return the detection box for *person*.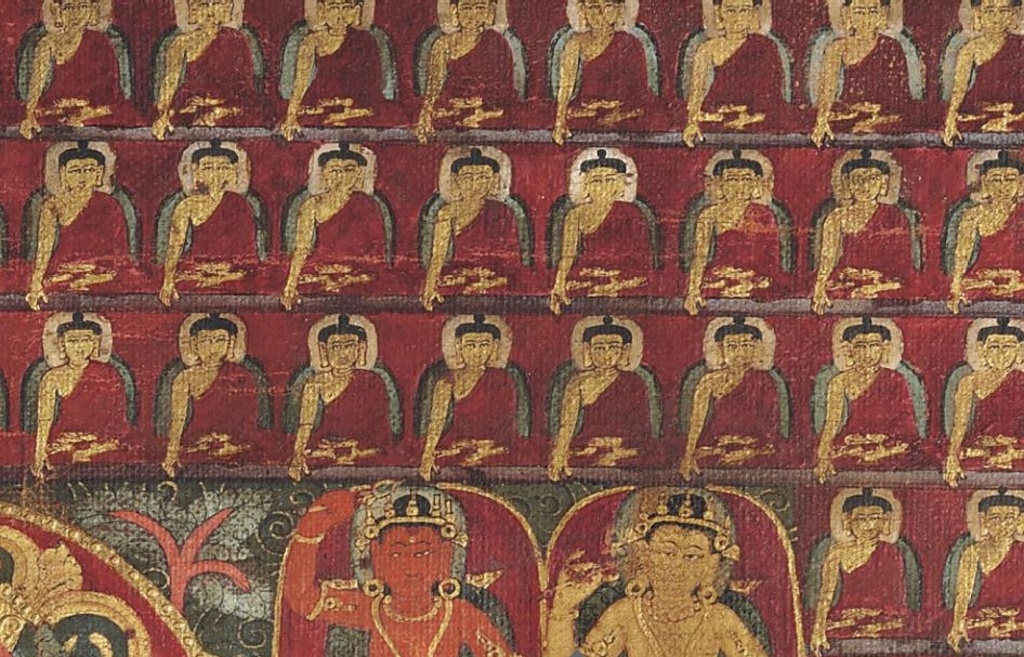
locate(817, 491, 911, 652).
